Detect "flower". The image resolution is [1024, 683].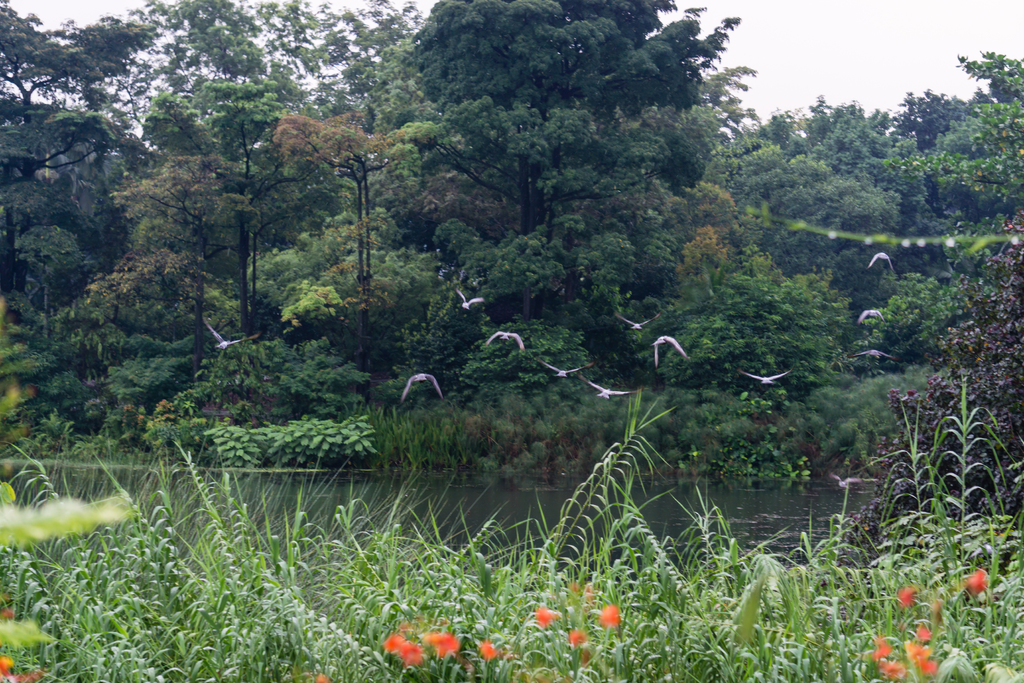
bbox=(965, 561, 988, 602).
